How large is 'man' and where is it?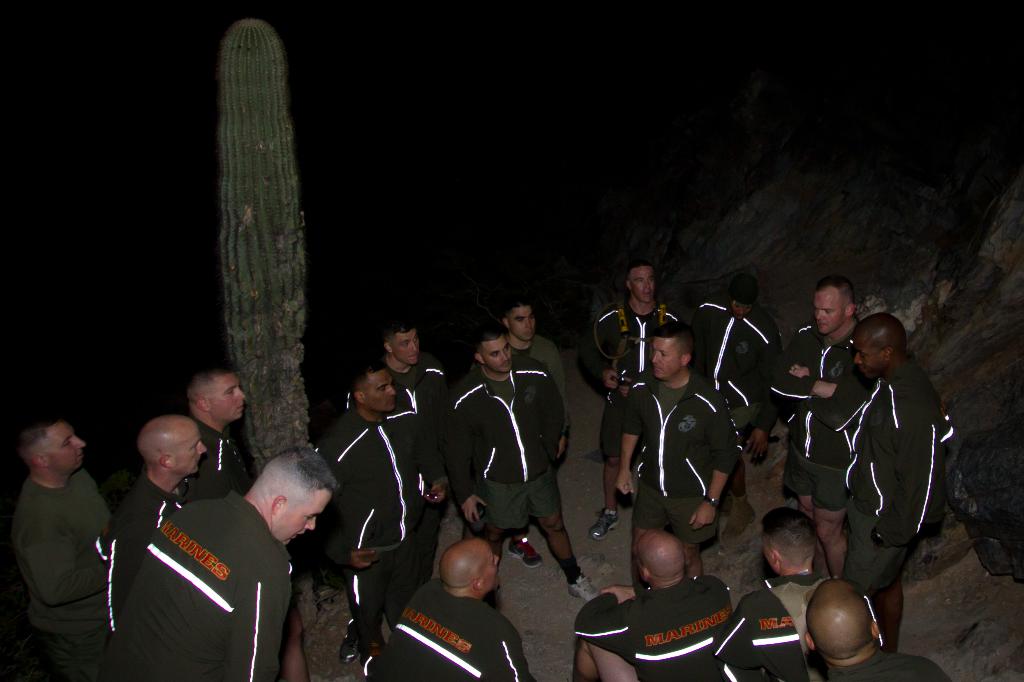
Bounding box: {"x1": 689, "y1": 283, "x2": 788, "y2": 456}.
